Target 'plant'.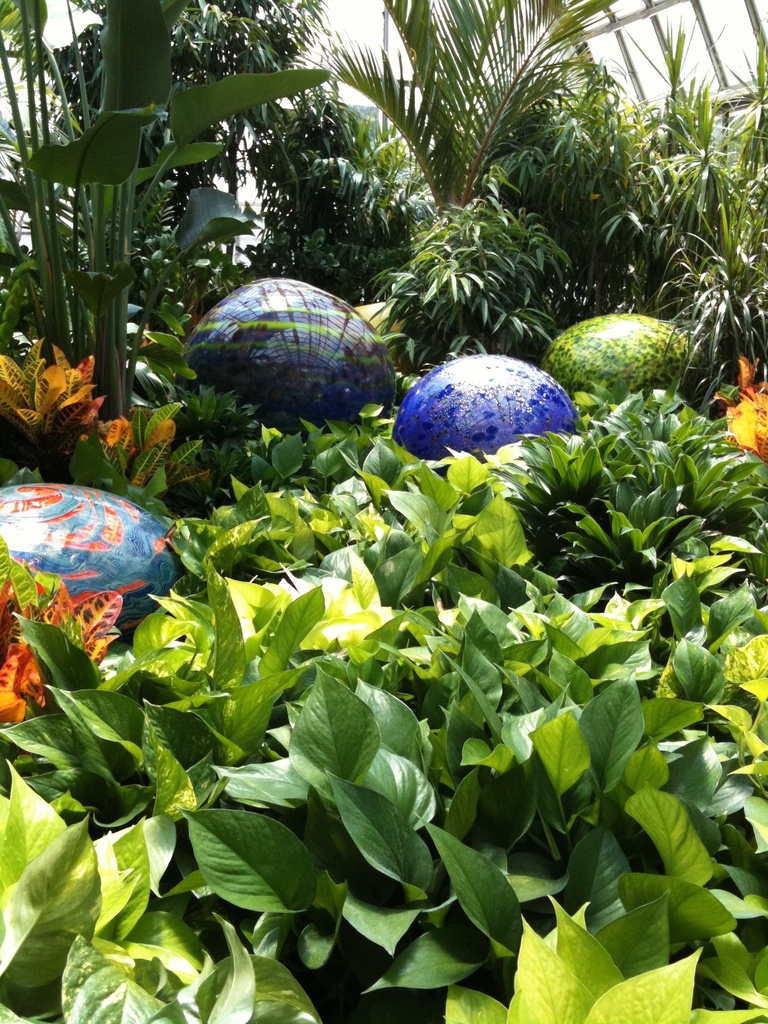
Target region: bbox=(646, 127, 767, 398).
